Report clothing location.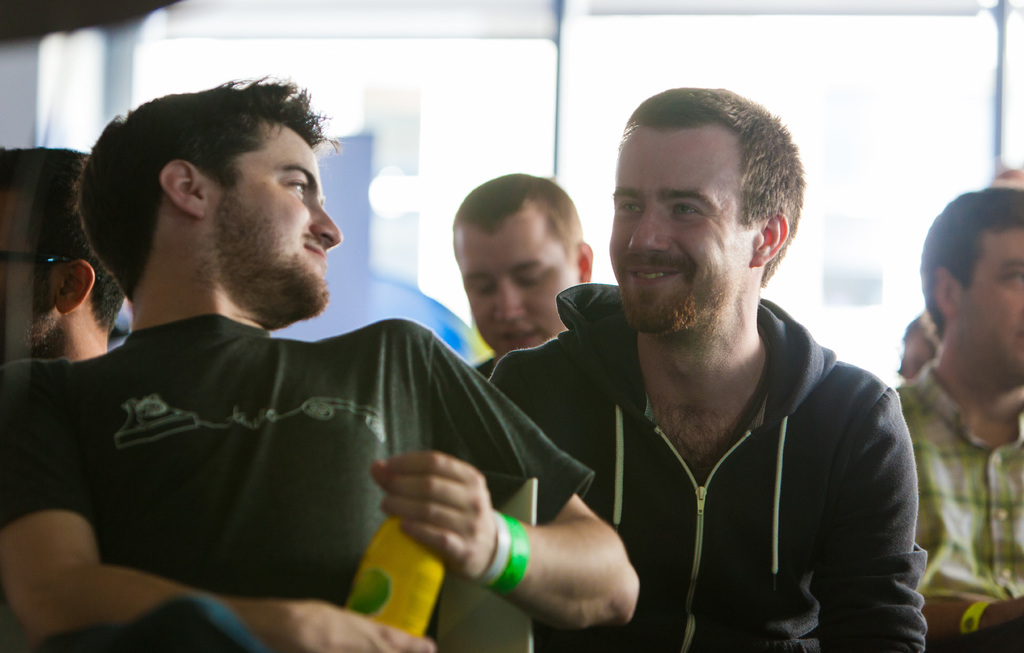
Report: [0, 310, 596, 652].
